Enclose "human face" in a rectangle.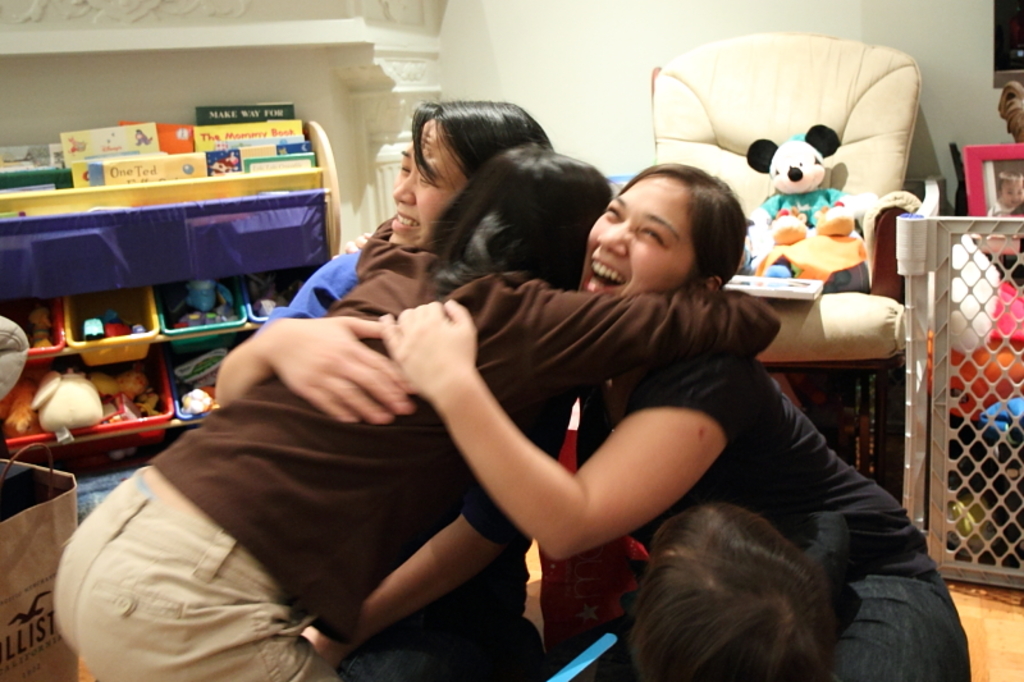
575 177 698 296.
